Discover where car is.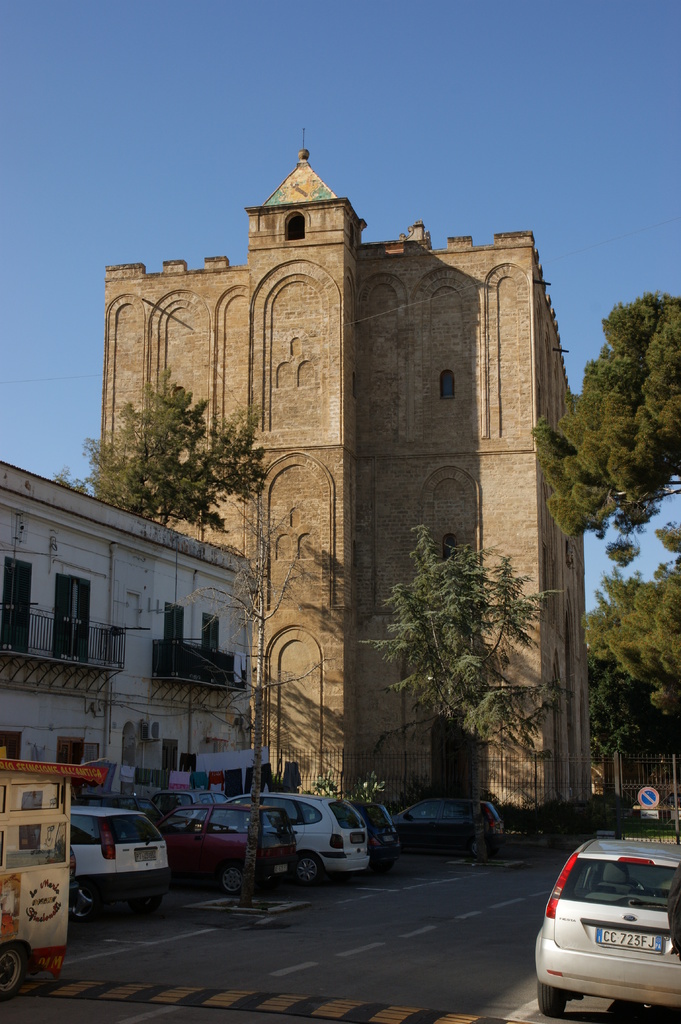
Discovered at x1=390, y1=797, x2=502, y2=863.
